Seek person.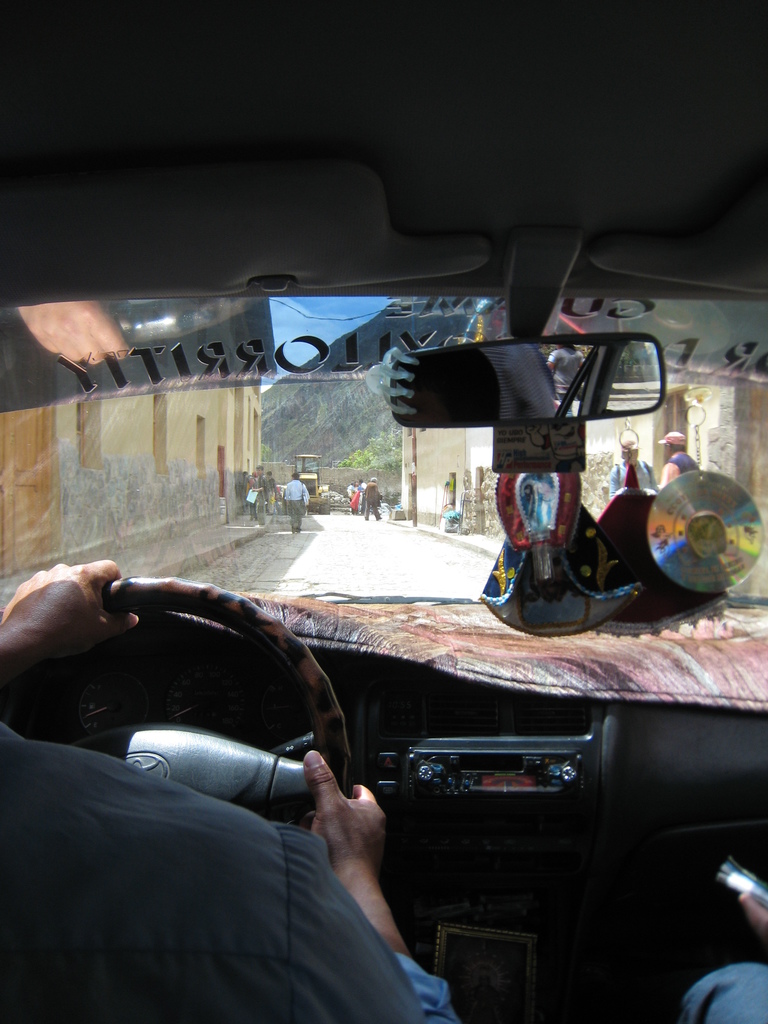
bbox=(673, 899, 767, 1023).
